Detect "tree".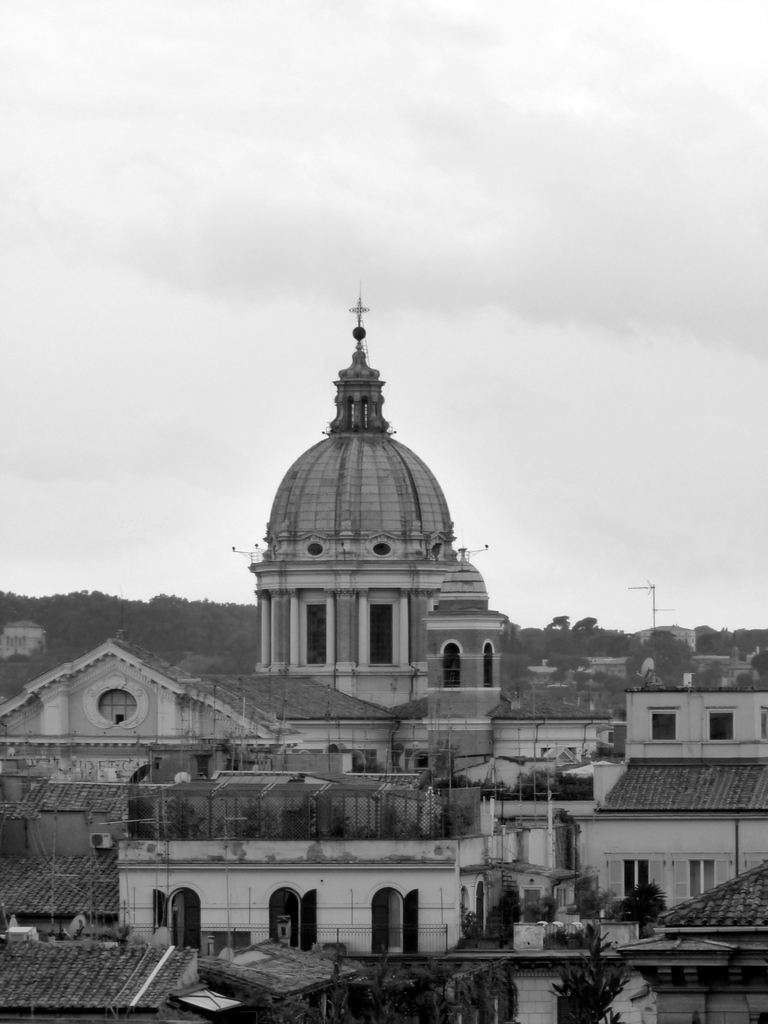
Detected at box(569, 879, 604, 910).
